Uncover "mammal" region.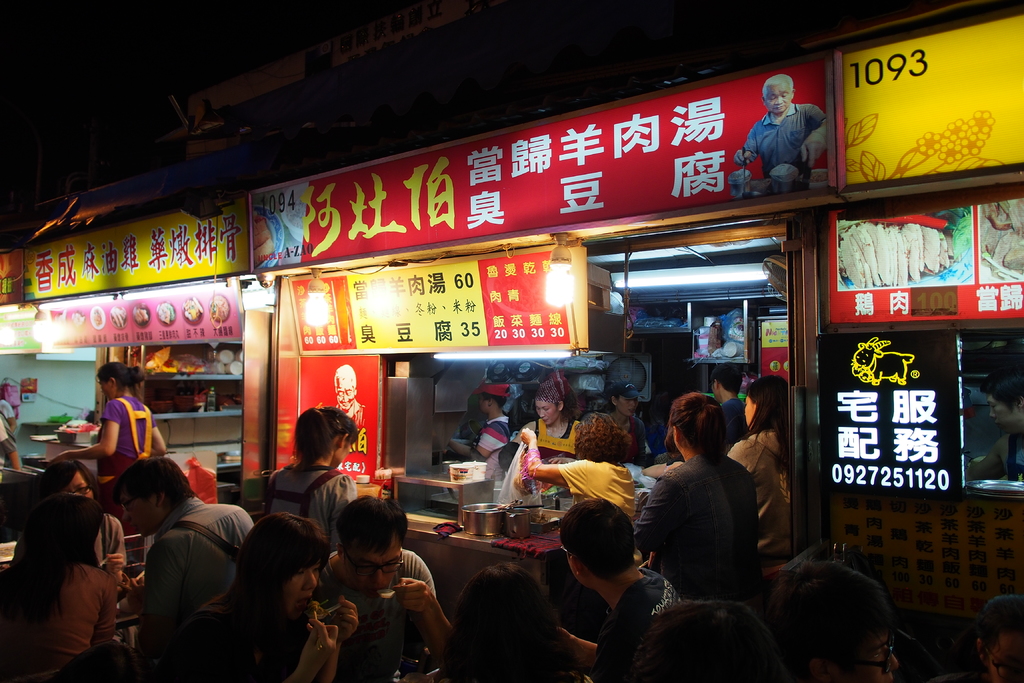
Uncovered: 56/361/163/502.
